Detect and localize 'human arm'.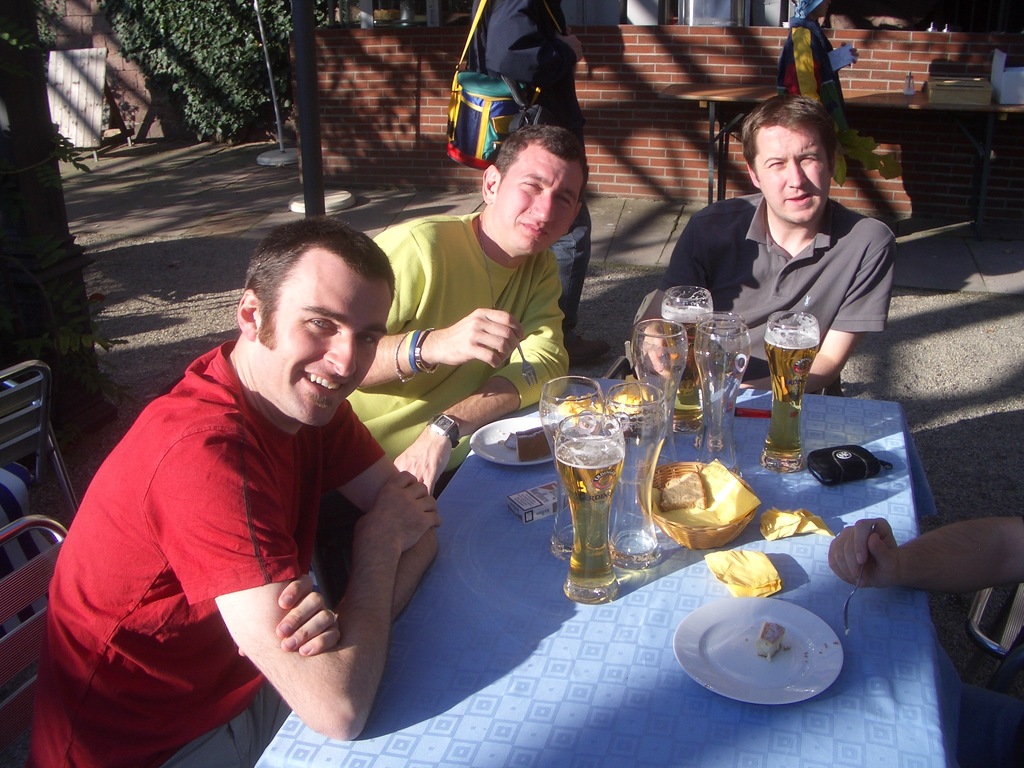
Localized at (485,0,581,81).
